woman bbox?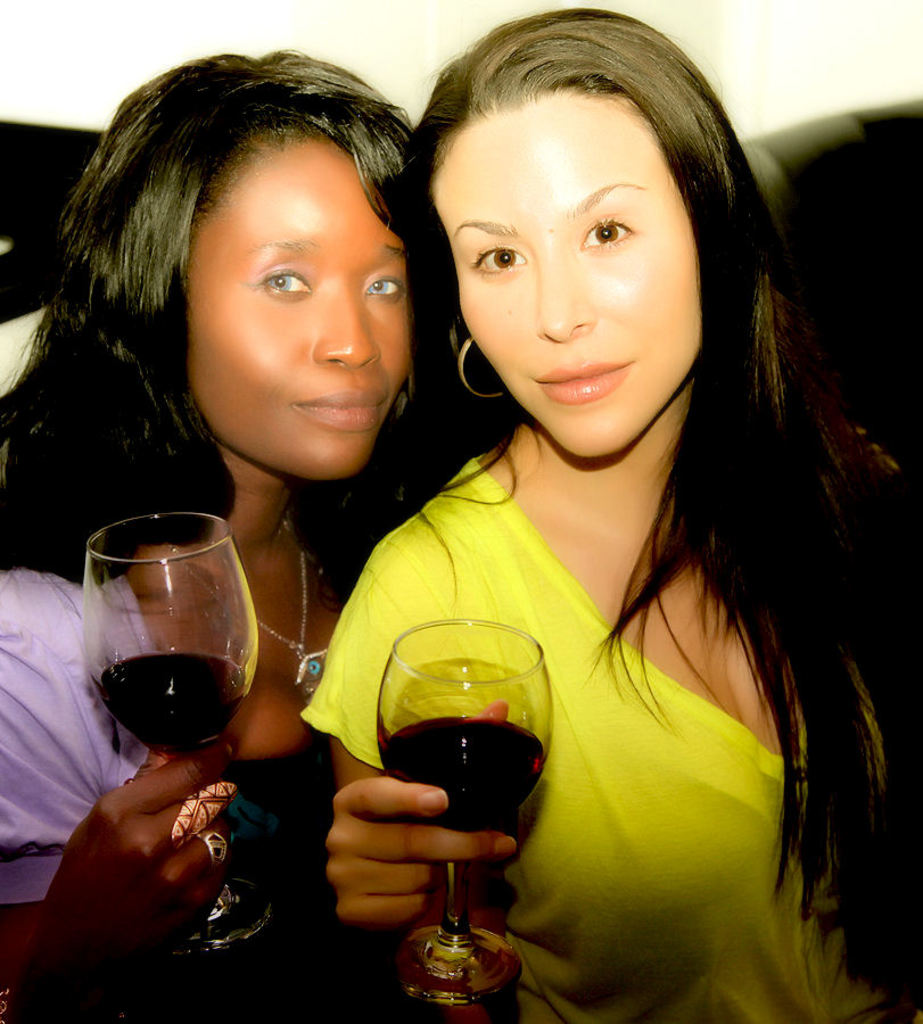
[x1=319, y1=20, x2=870, y2=1023]
